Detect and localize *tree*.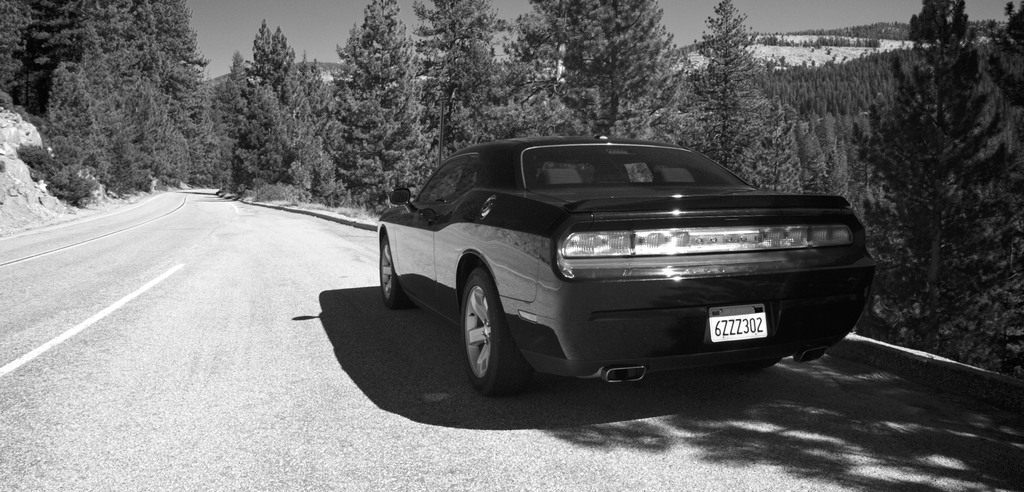
Localized at box(333, 0, 431, 217).
